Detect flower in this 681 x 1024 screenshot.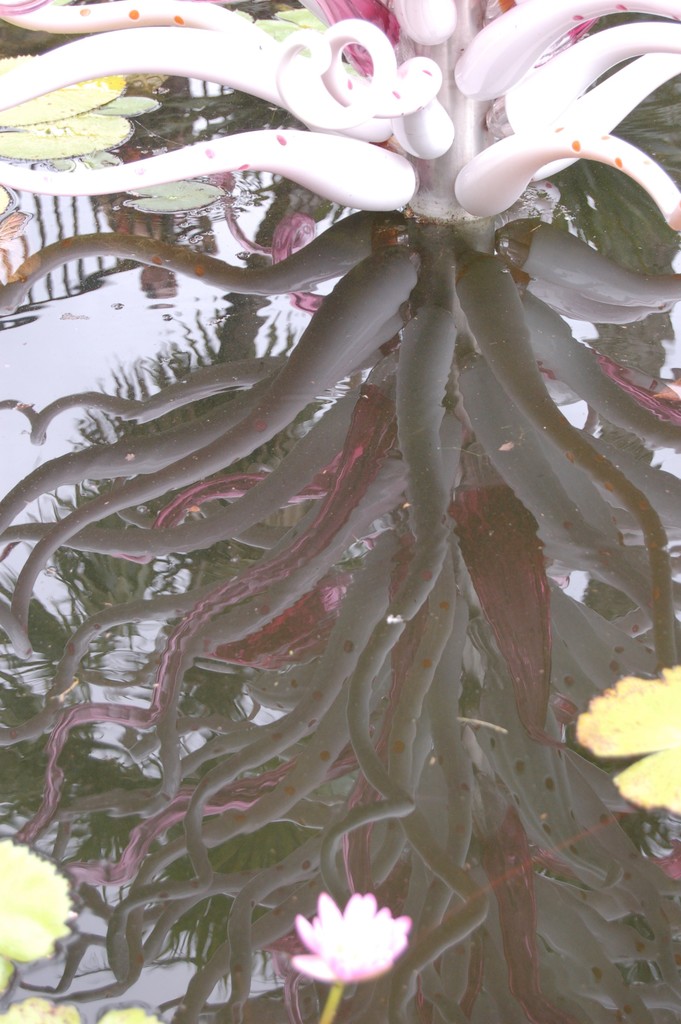
Detection: x1=283, y1=883, x2=407, y2=979.
